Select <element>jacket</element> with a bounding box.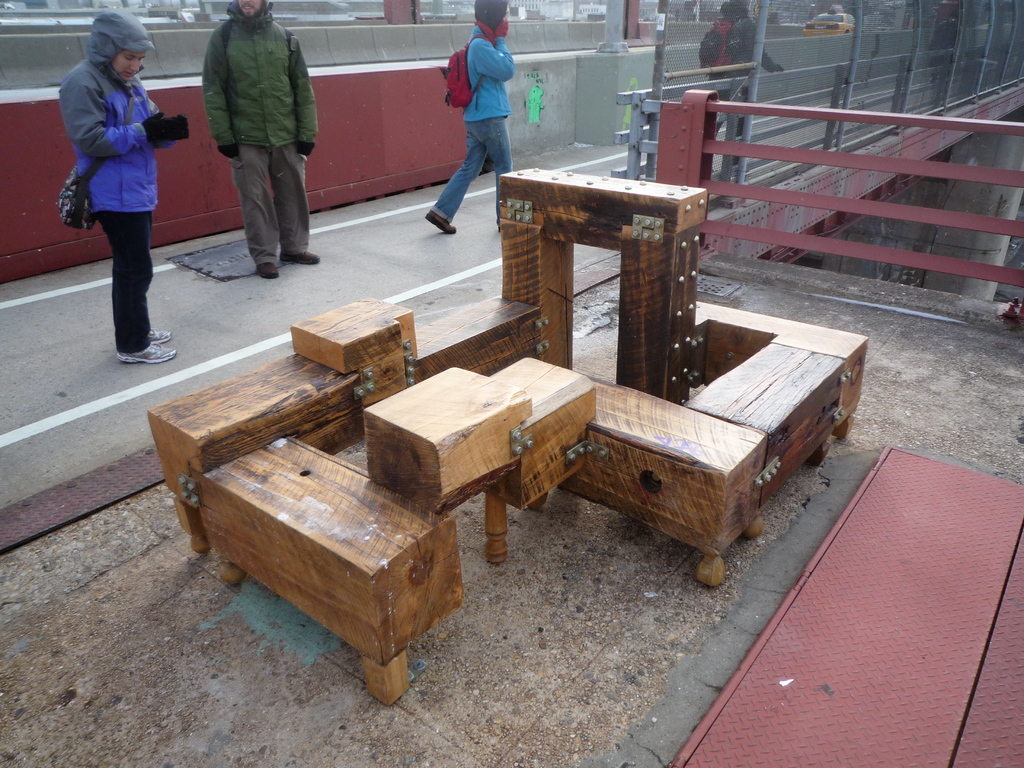
[200,0,320,154].
